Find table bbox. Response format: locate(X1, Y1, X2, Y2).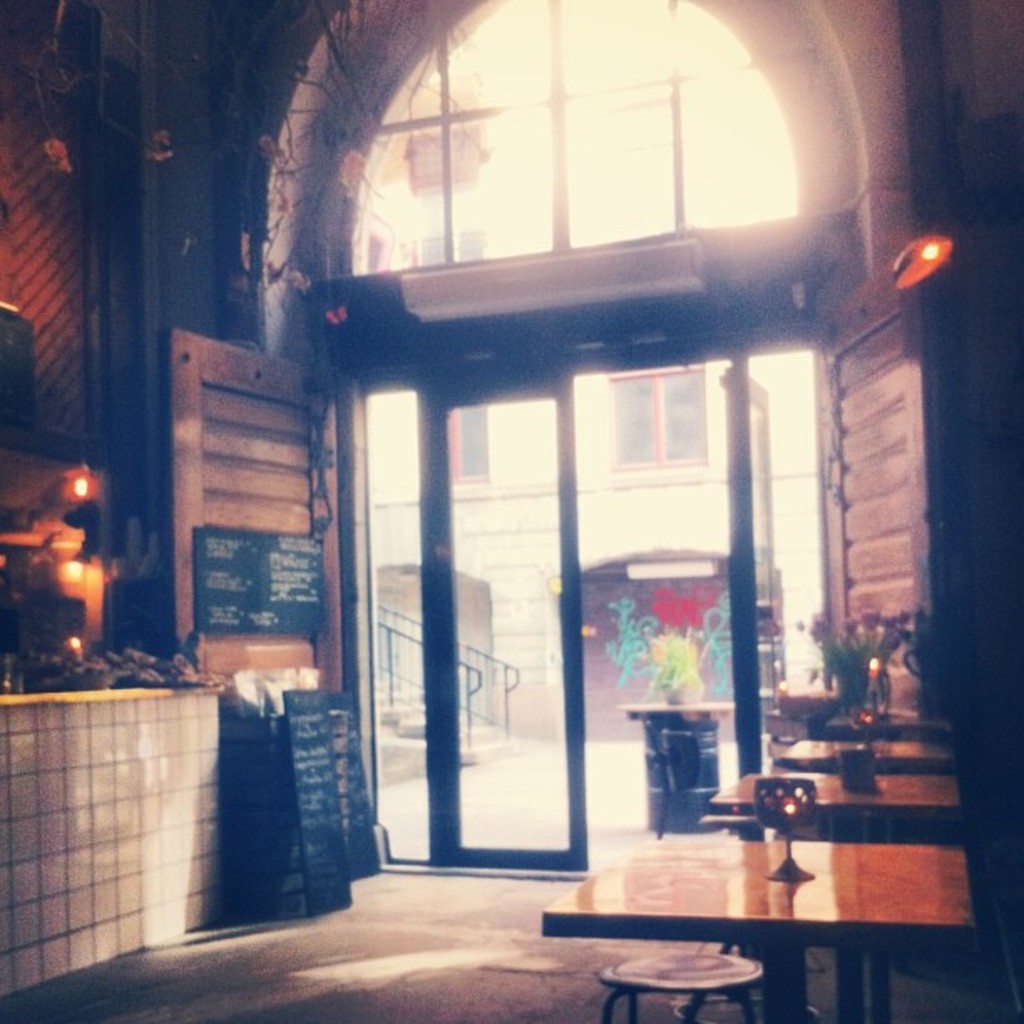
locate(708, 771, 960, 823).
